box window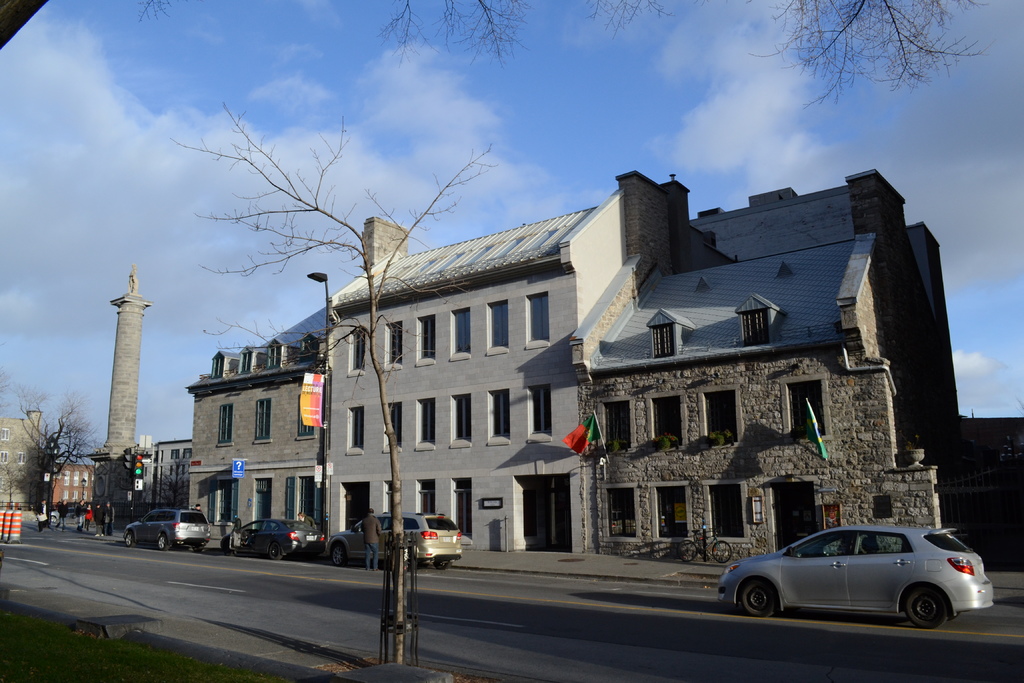
bbox=(204, 469, 241, 525)
